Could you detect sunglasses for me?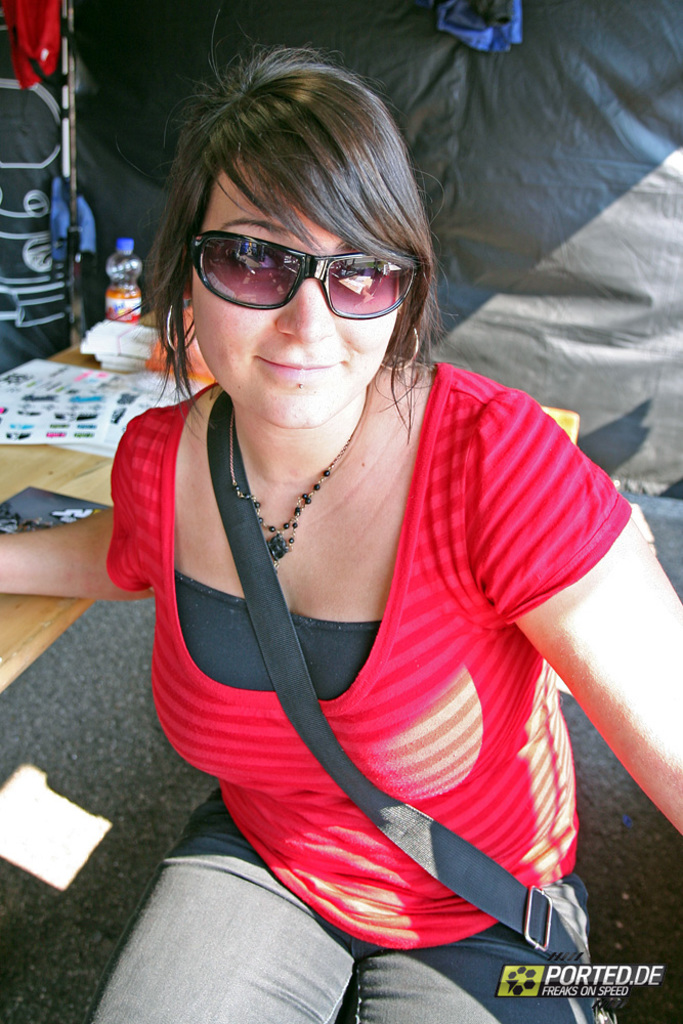
Detection result: bbox(180, 224, 422, 335).
